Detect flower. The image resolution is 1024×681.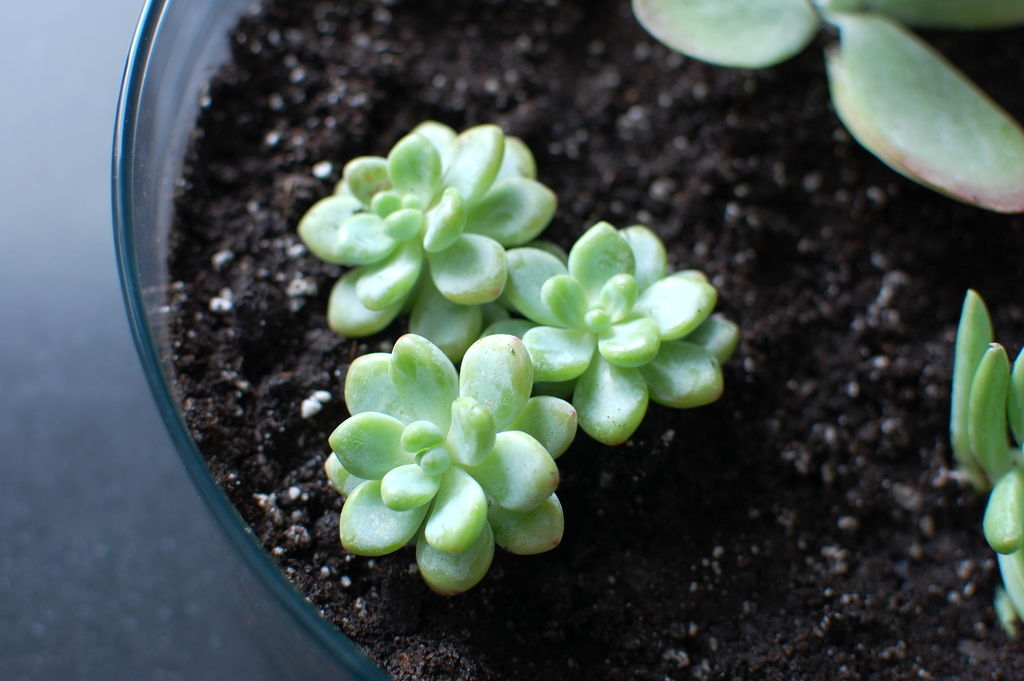
{"left": 294, "top": 117, "right": 563, "bottom": 367}.
